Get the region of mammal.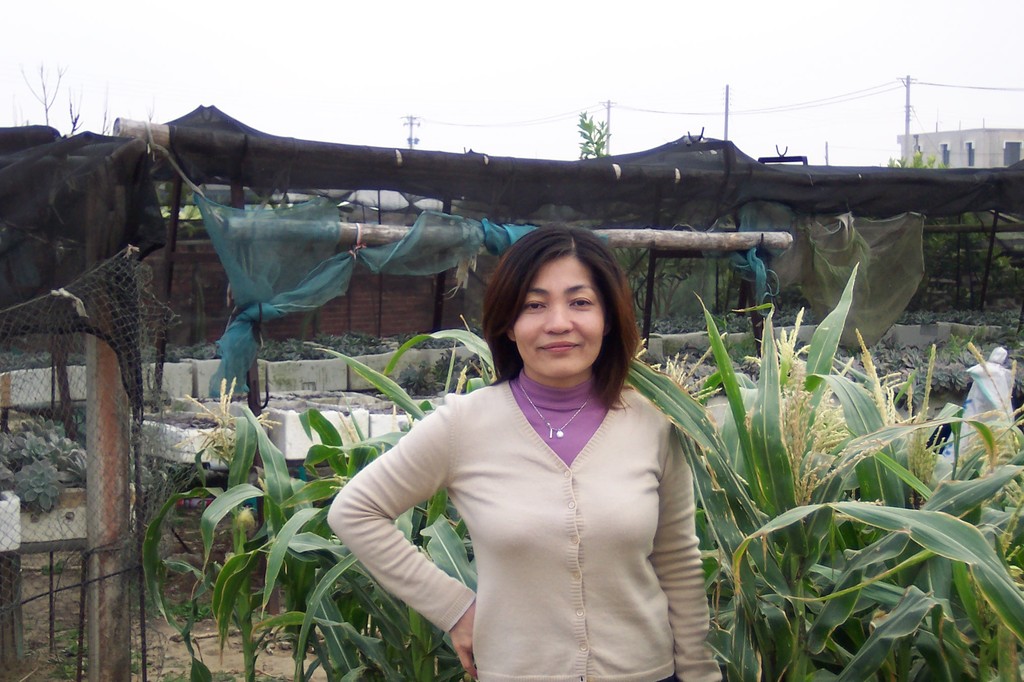
[left=334, top=252, right=719, bottom=660].
